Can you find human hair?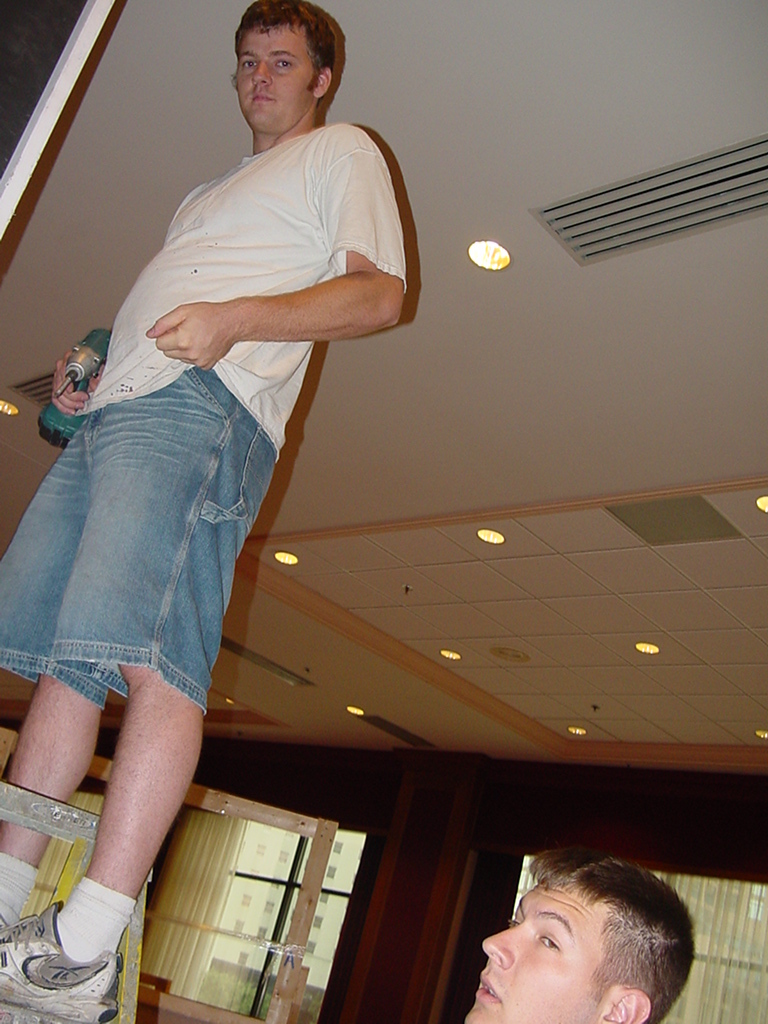
Yes, bounding box: crop(490, 844, 676, 996).
